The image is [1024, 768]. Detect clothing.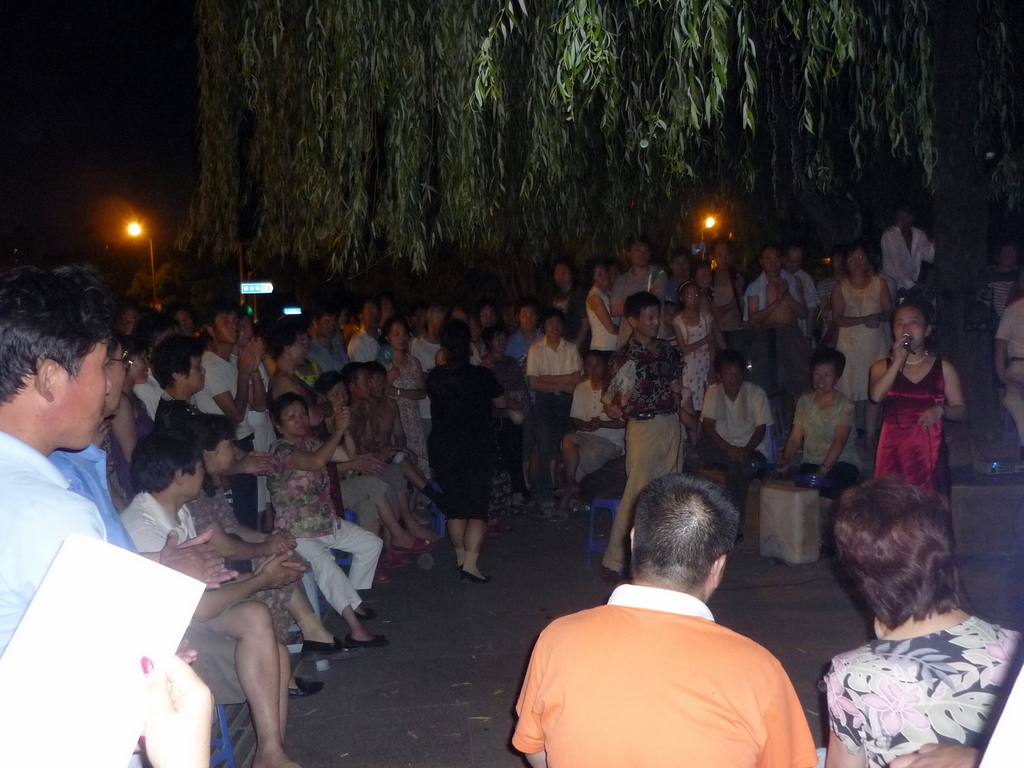
Detection: <region>747, 269, 808, 372</region>.
